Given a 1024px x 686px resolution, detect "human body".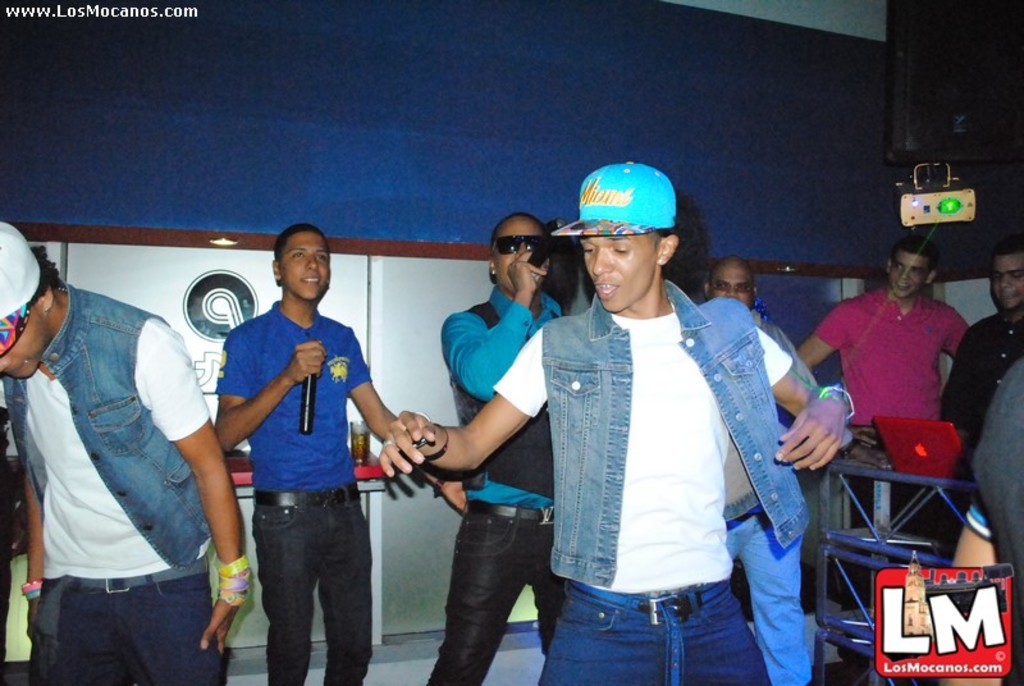
select_region(210, 223, 472, 685).
